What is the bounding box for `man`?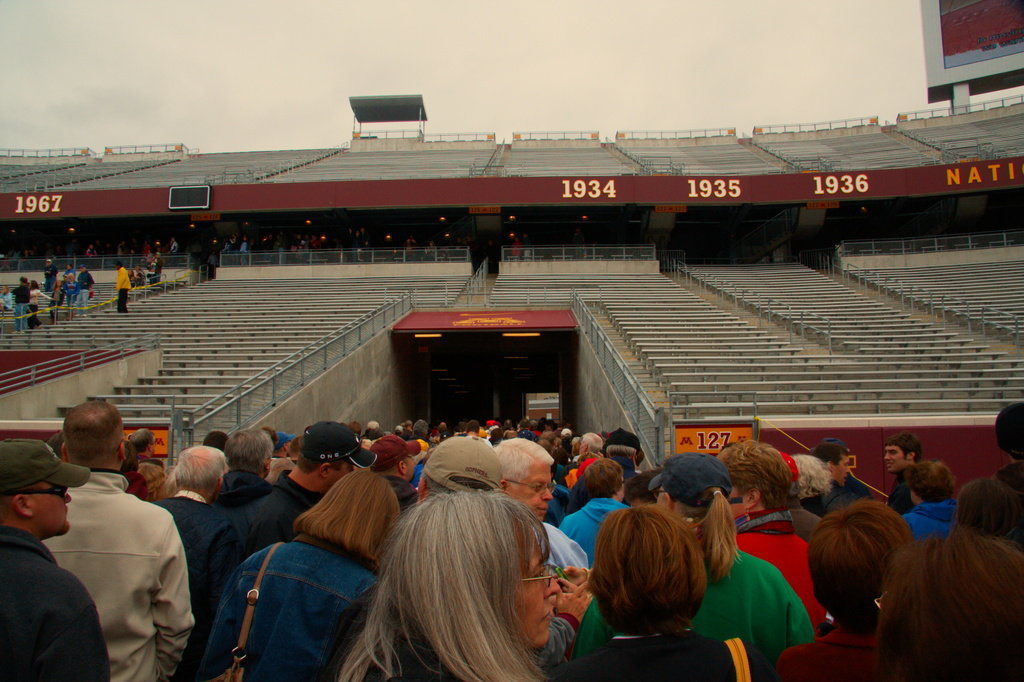
42 258 58 292.
